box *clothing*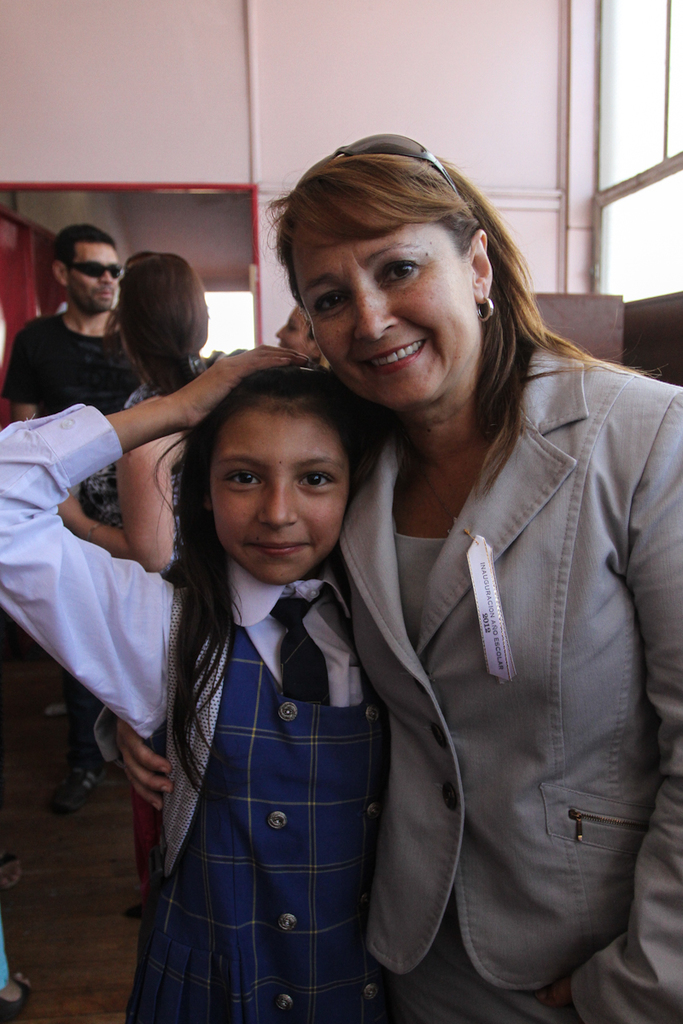
select_region(330, 336, 682, 1023)
